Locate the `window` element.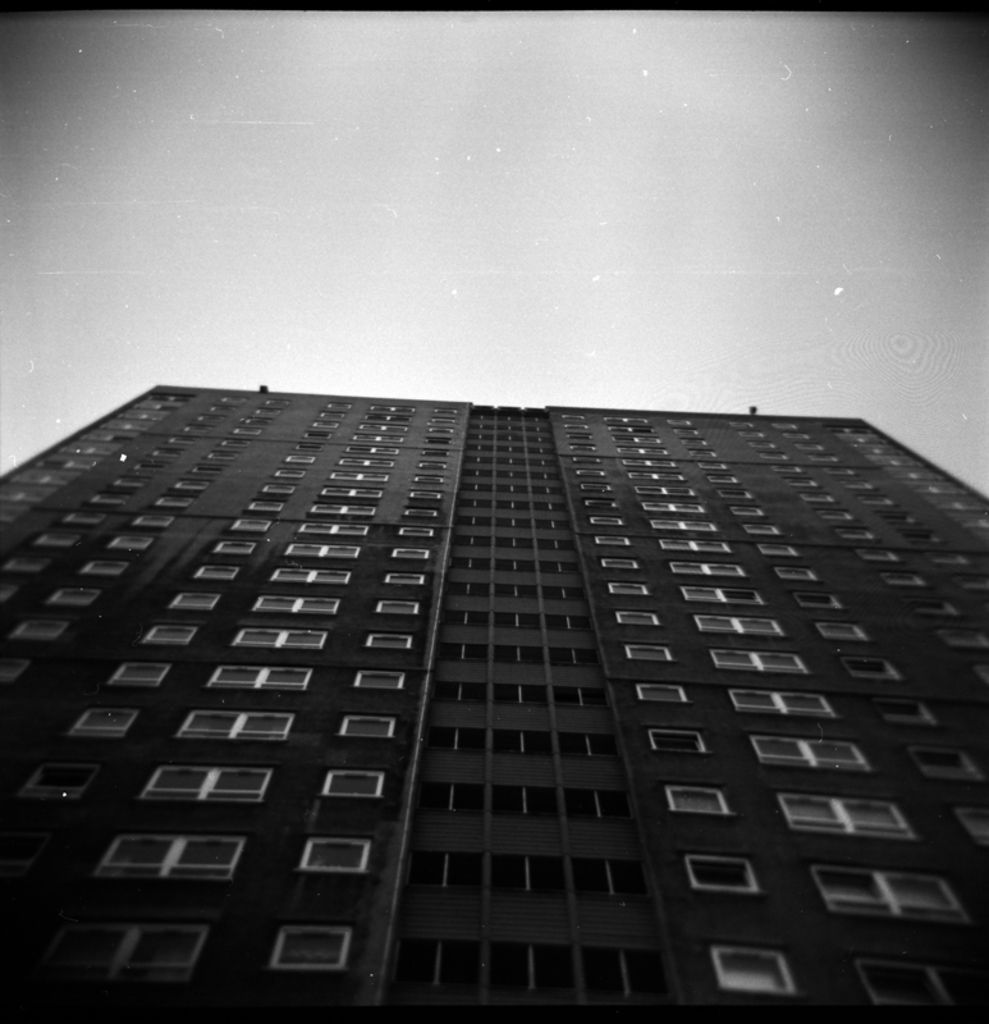
Element bbox: <region>748, 736, 869, 776</region>.
